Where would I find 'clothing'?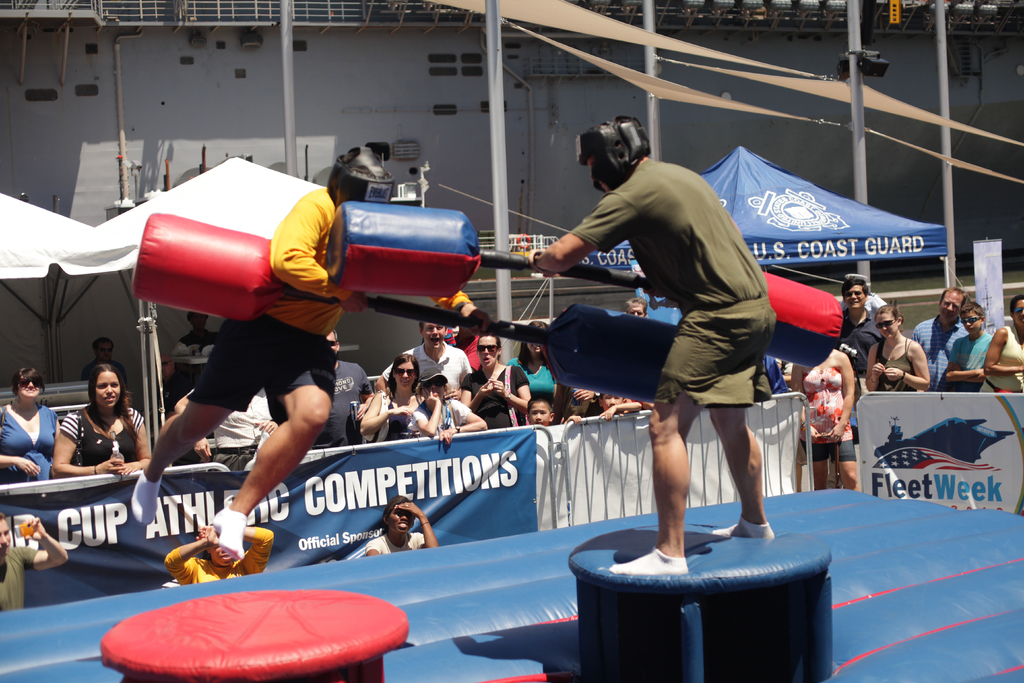
At 981,325,1023,386.
